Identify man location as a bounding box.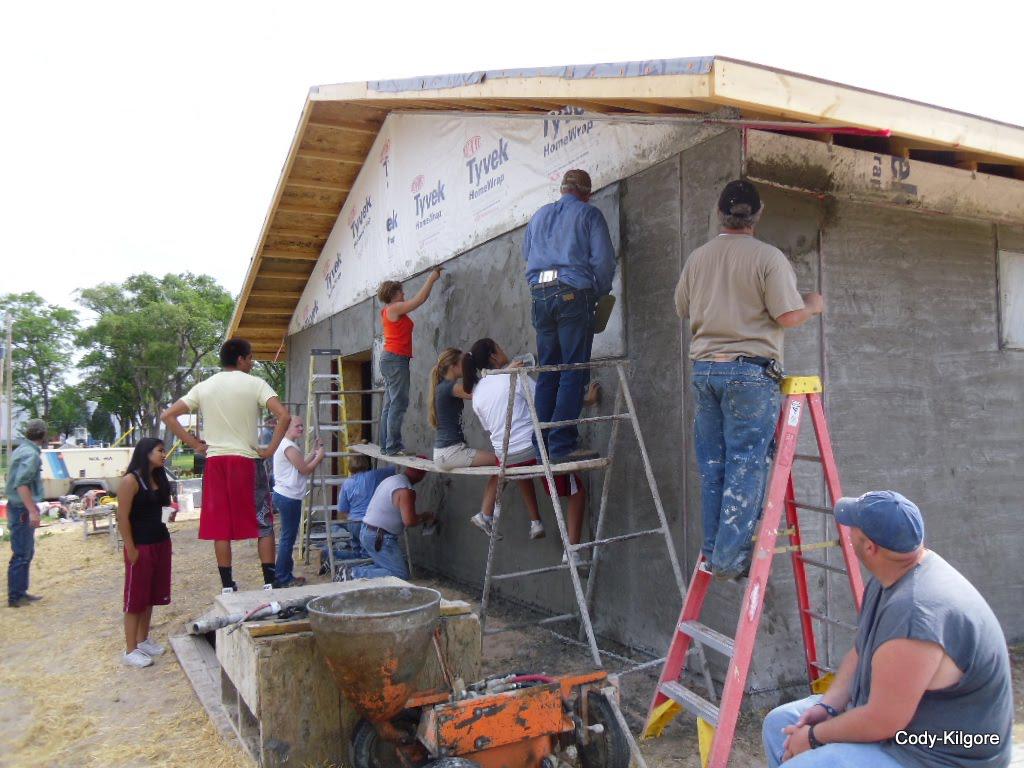
[x1=164, y1=335, x2=289, y2=594].
